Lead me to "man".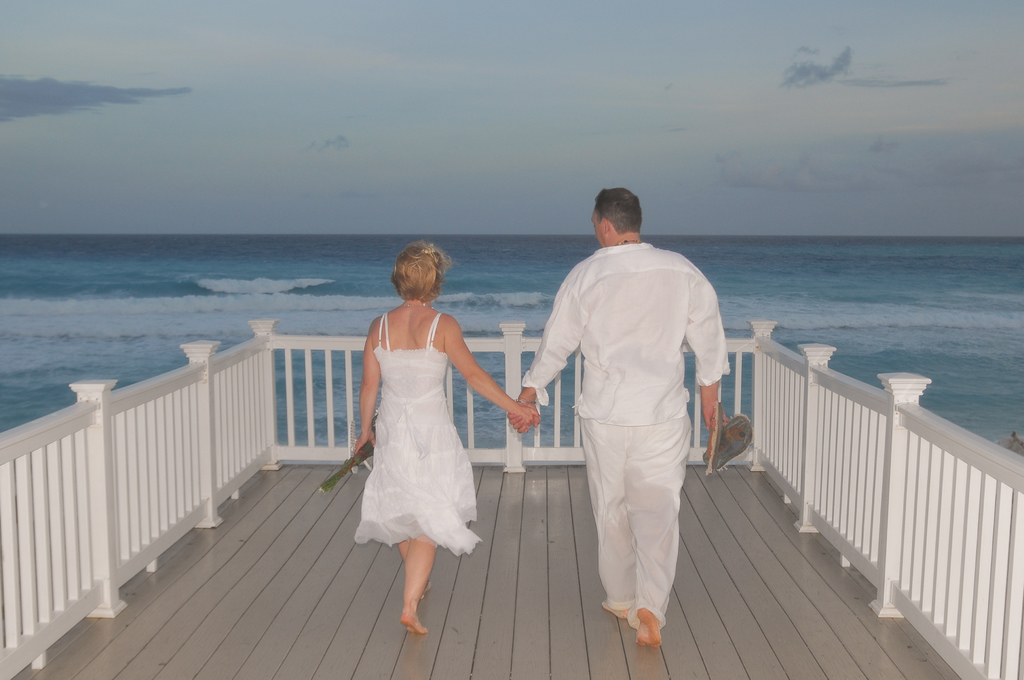
Lead to [529, 168, 736, 673].
